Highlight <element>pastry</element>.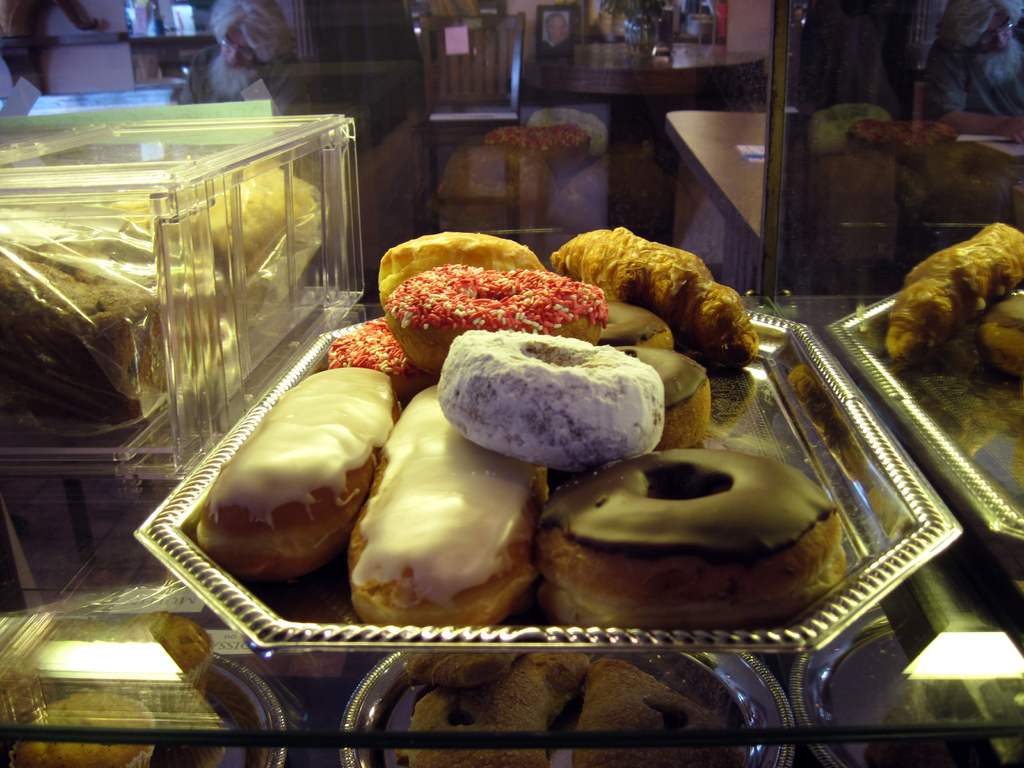
Highlighted region: crop(83, 607, 215, 723).
